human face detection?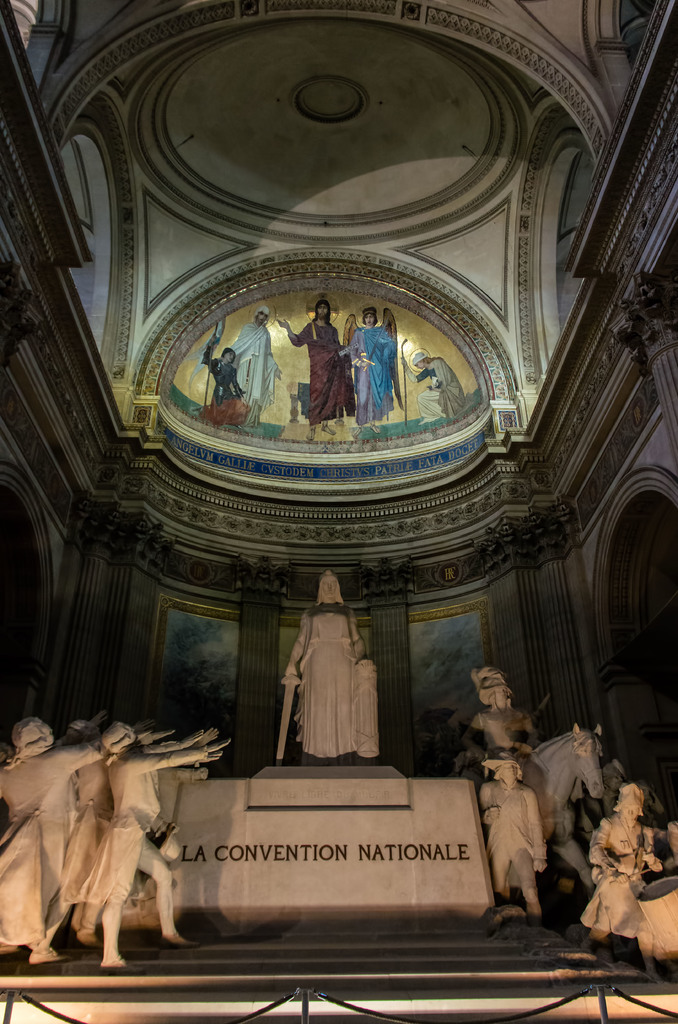
detection(620, 797, 641, 817)
